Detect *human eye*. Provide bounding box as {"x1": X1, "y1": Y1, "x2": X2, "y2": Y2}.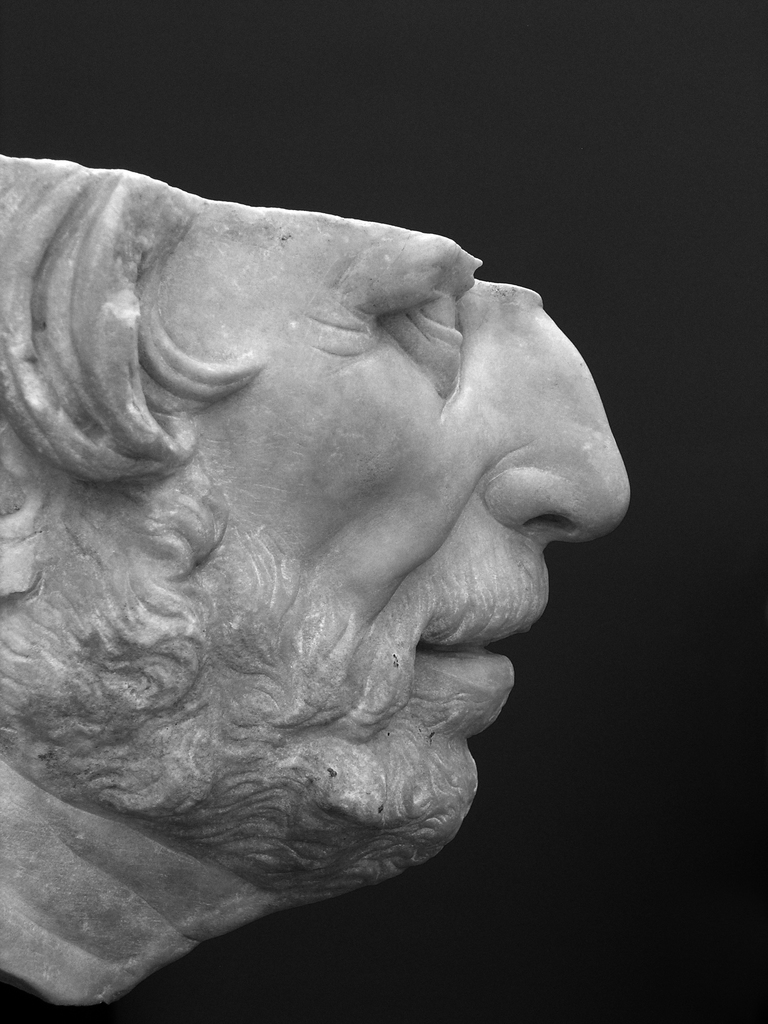
{"x1": 380, "y1": 257, "x2": 479, "y2": 403}.
